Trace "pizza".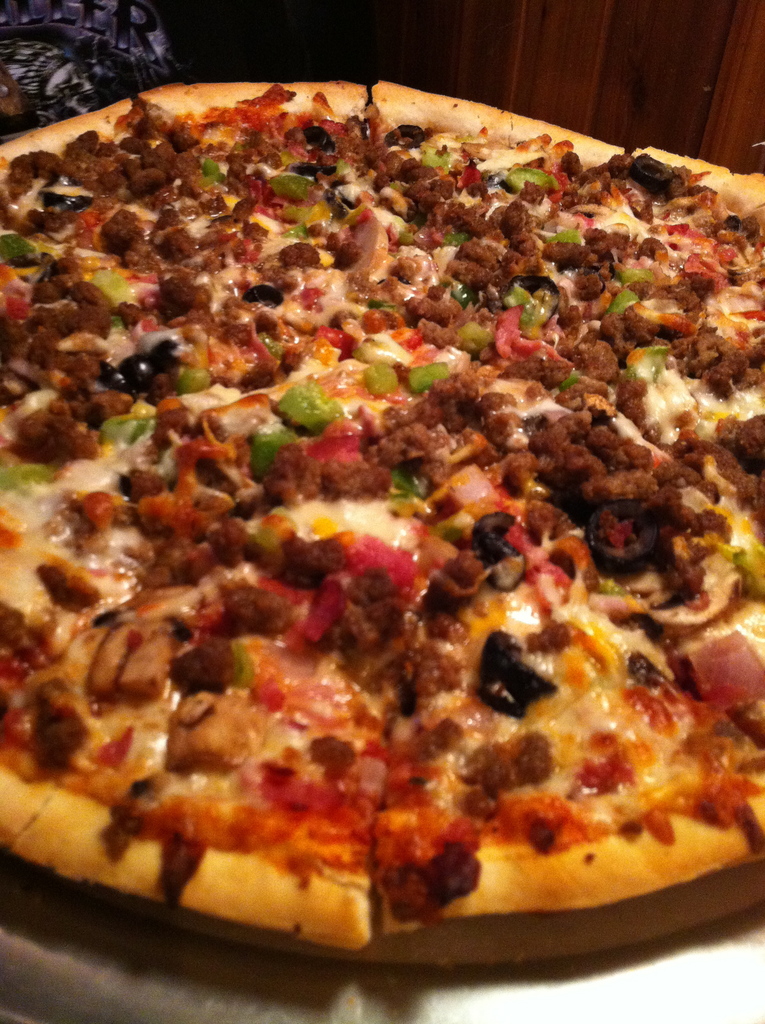
Traced to x1=0 y1=72 x2=764 y2=948.
